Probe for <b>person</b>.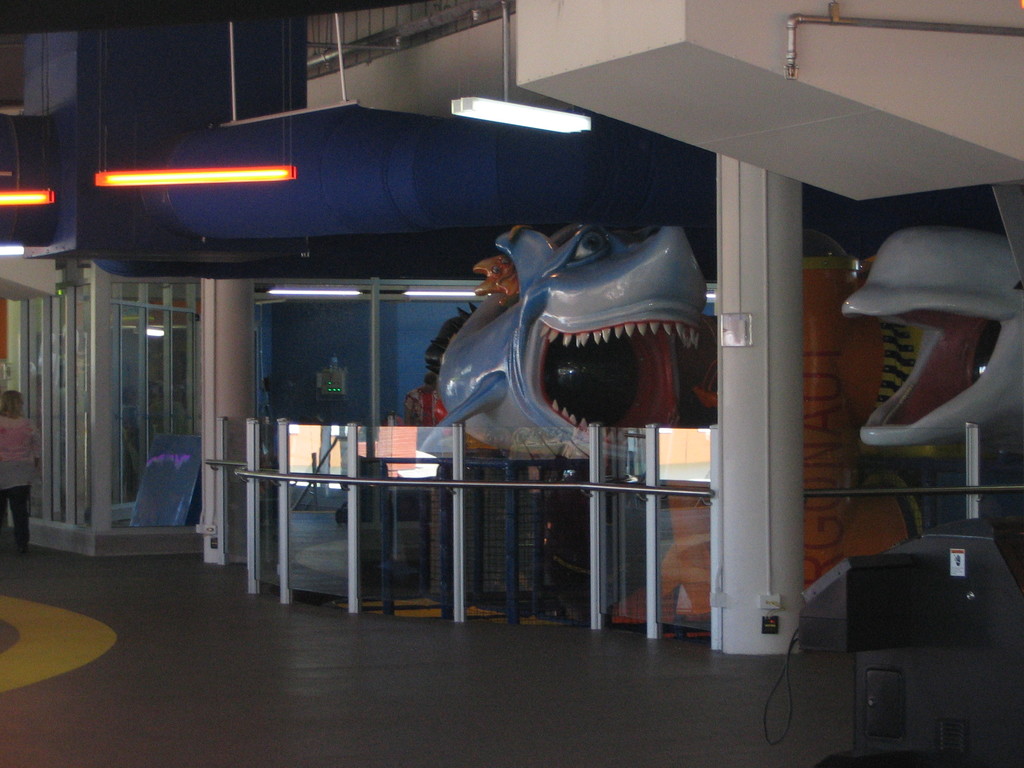
Probe result: bbox=[407, 373, 442, 426].
